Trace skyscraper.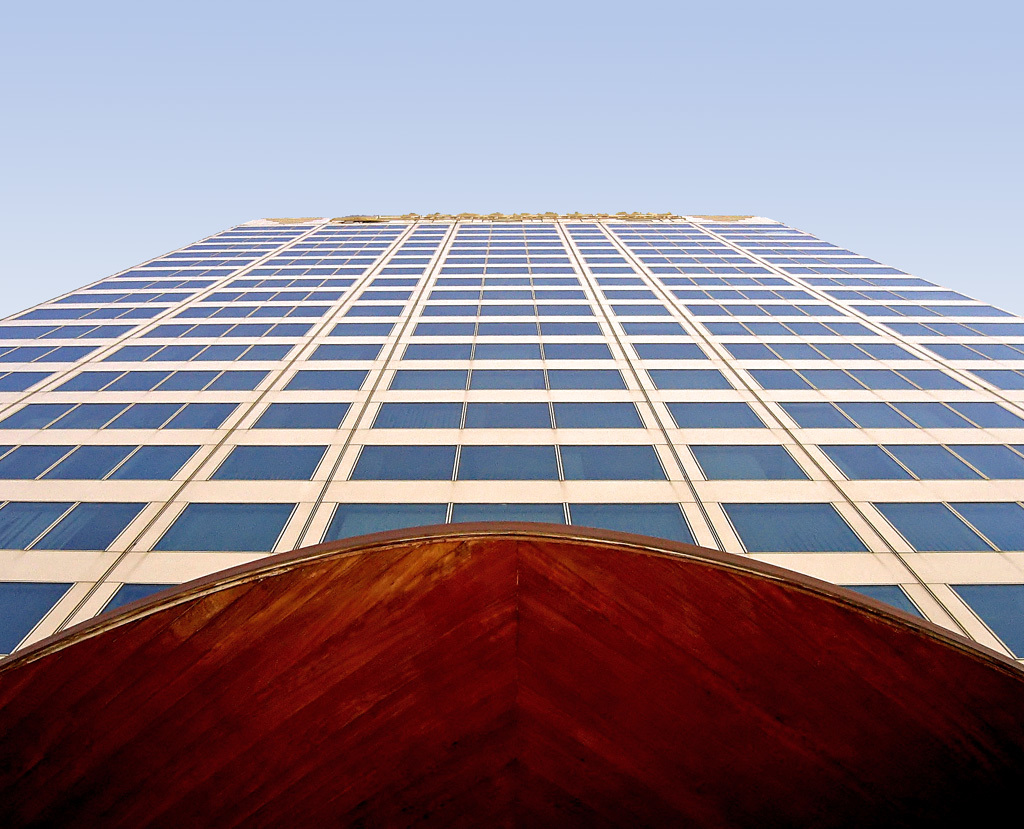
Traced to bbox=[0, 199, 1023, 799].
